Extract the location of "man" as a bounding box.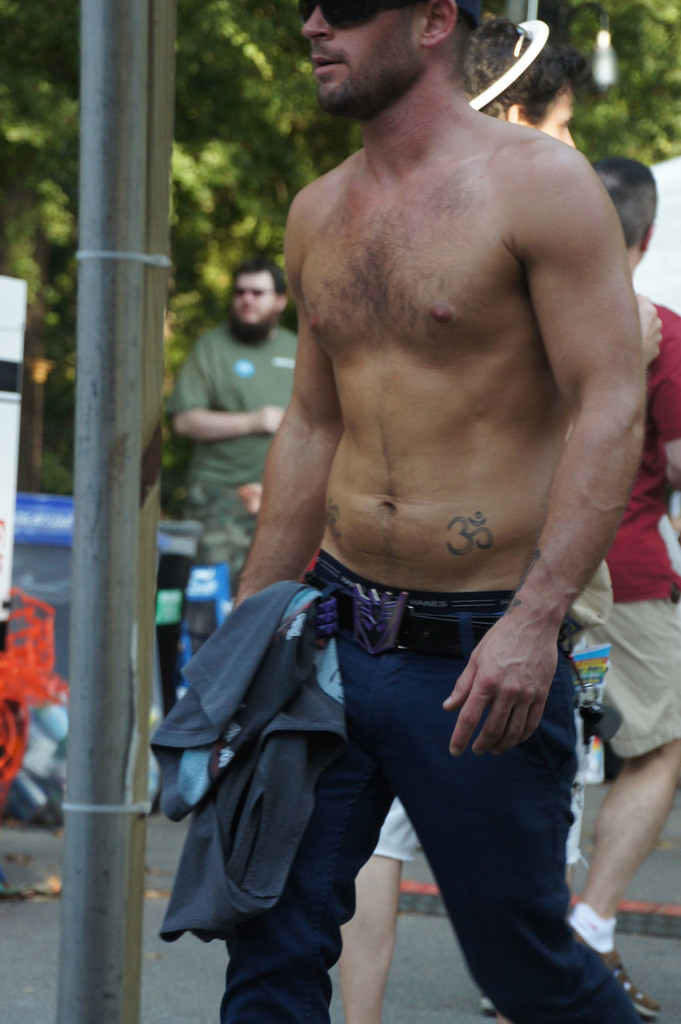
detection(170, 259, 306, 574).
